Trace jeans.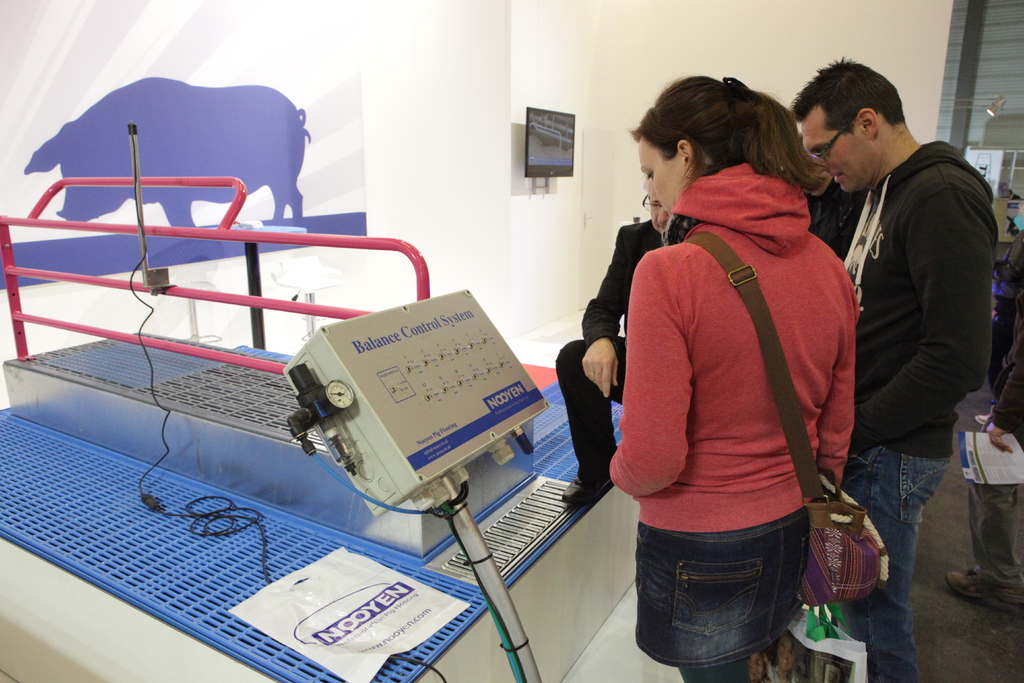
Traced to 639 522 817 680.
